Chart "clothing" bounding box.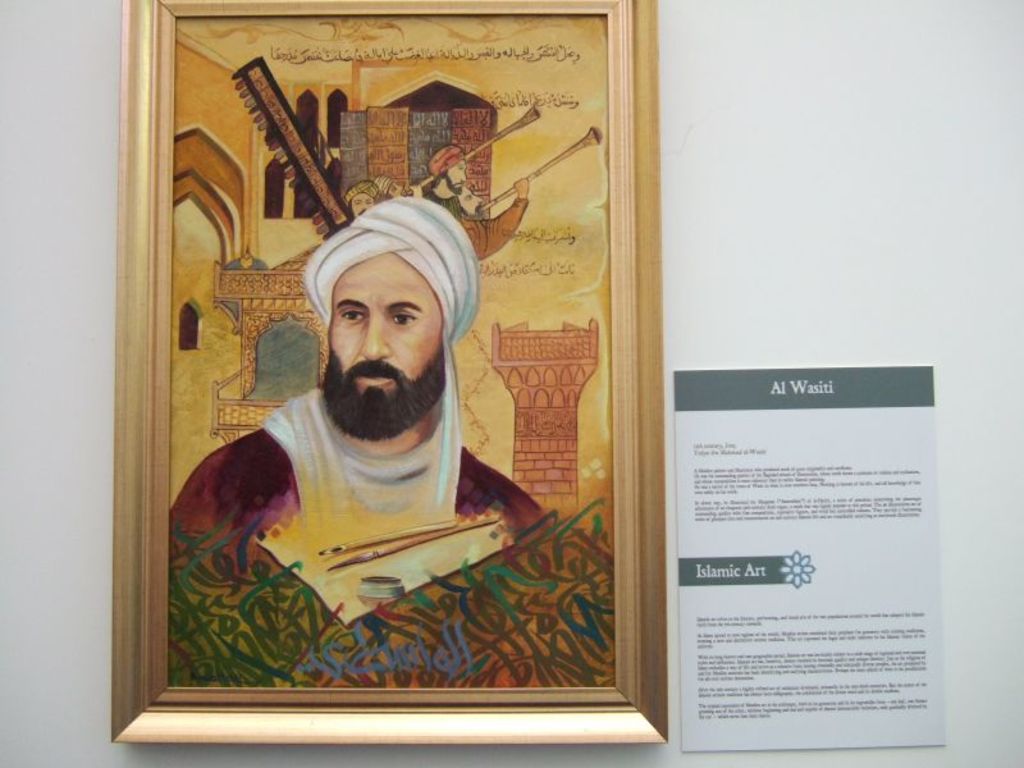
Charted: bbox=[421, 187, 467, 221].
